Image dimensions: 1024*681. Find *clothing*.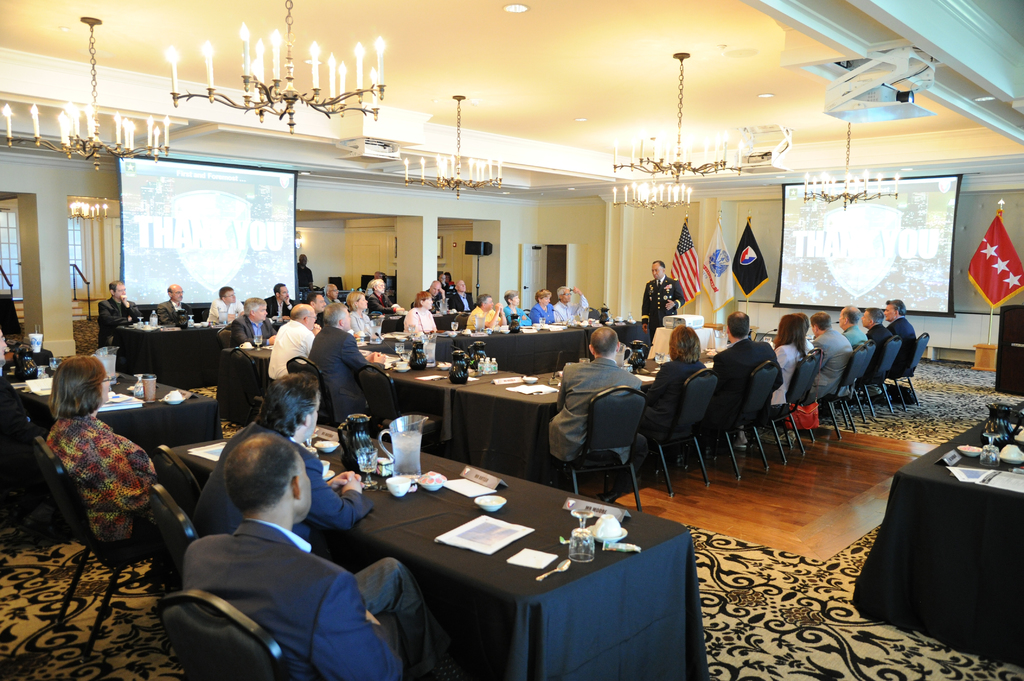
{"x1": 264, "y1": 316, "x2": 316, "y2": 383}.
